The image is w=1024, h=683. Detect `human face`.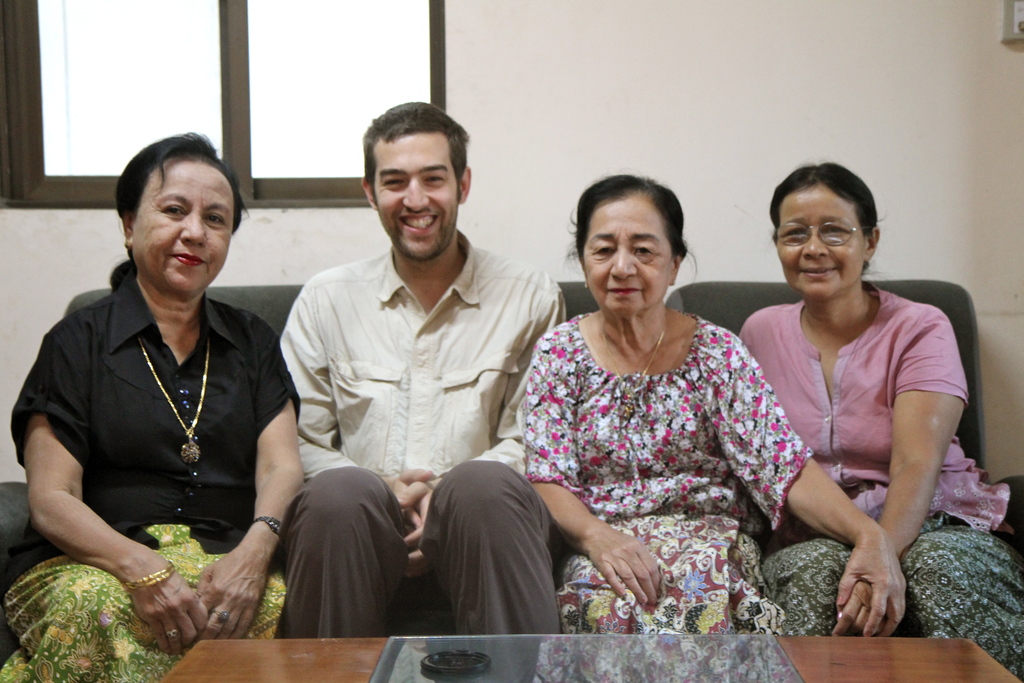
Detection: bbox=(775, 188, 867, 294).
